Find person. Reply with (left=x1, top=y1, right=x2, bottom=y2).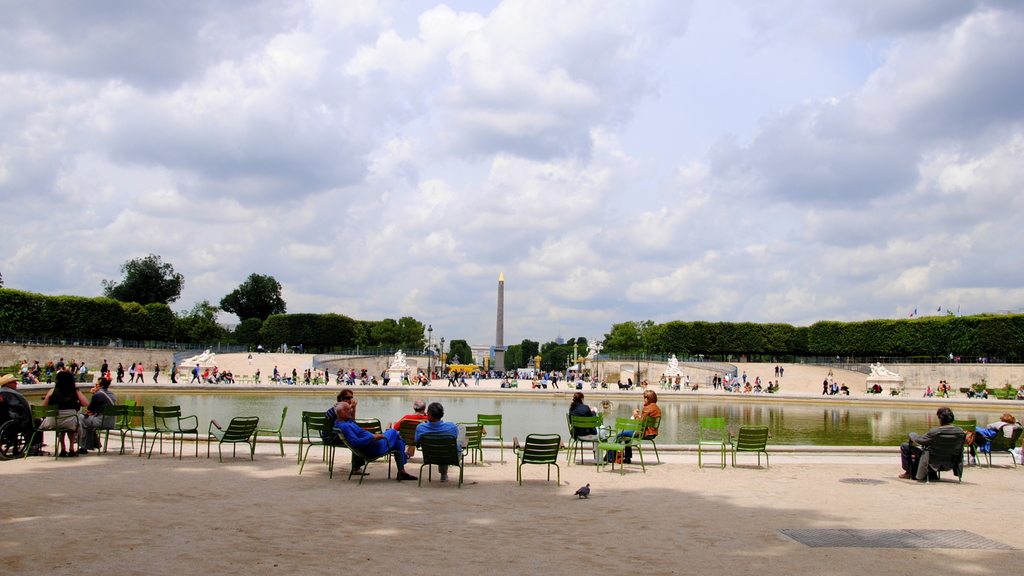
(left=942, top=380, right=950, bottom=398).
